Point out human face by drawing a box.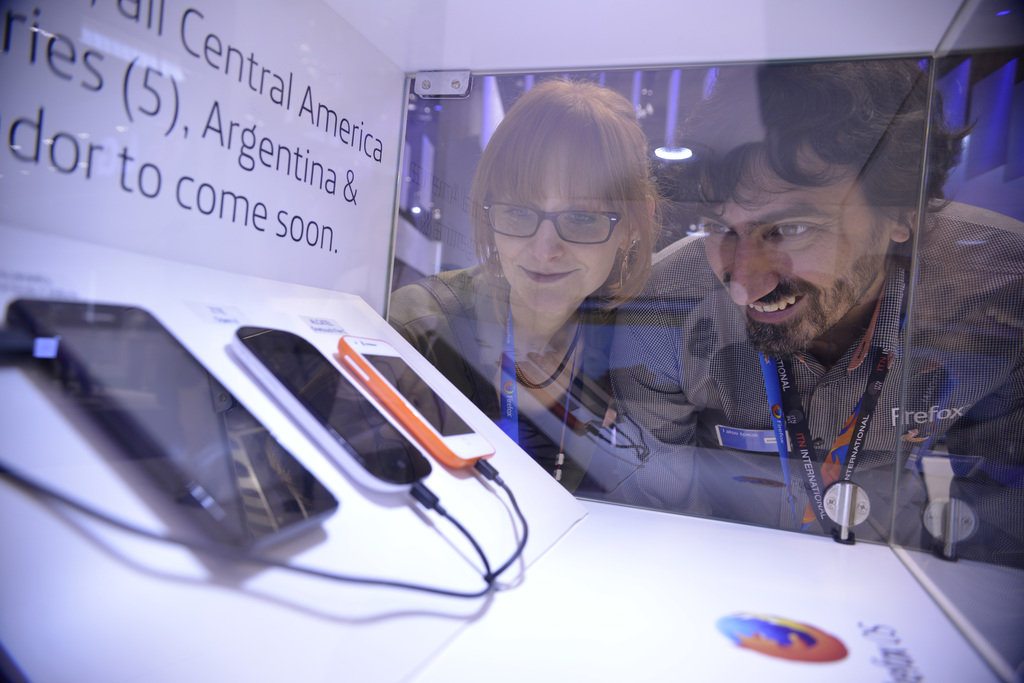
{"left": 493, "top": 135, "right": 623, "bottom": 319}.
